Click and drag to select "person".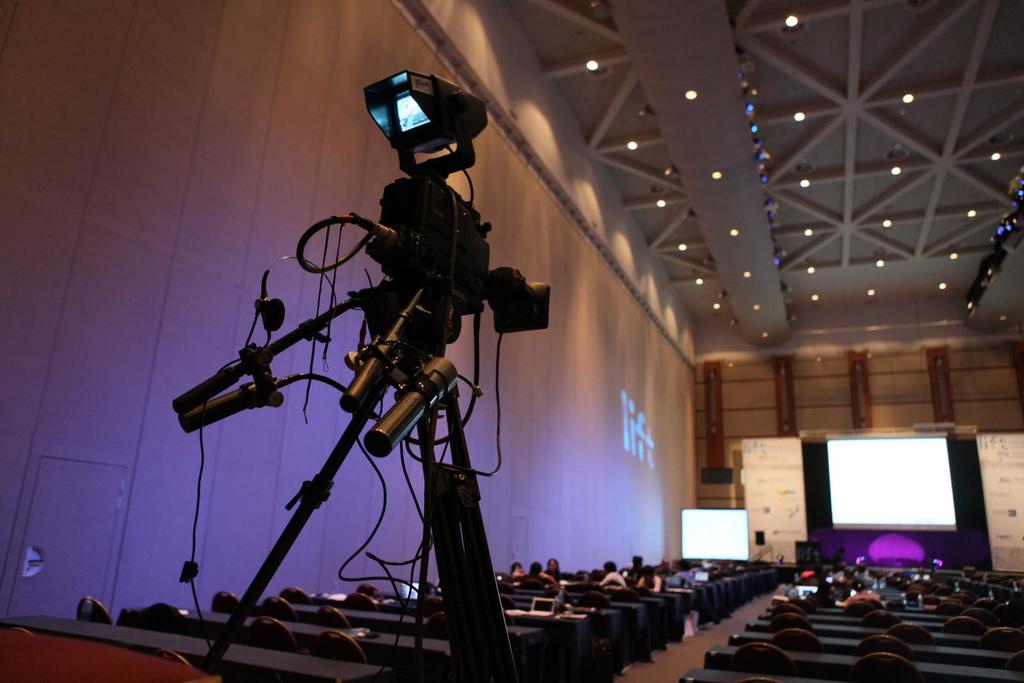
Selection: x1=594 y1=561 x2=627 y2=589.
